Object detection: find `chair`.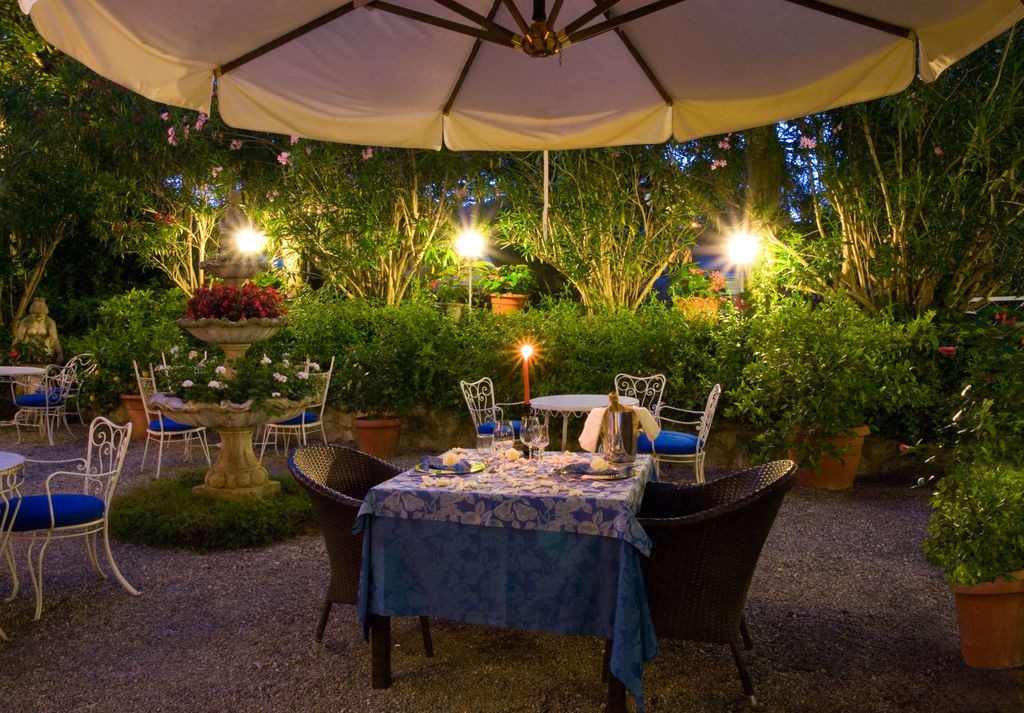
box(257, 356, 330, 471).
